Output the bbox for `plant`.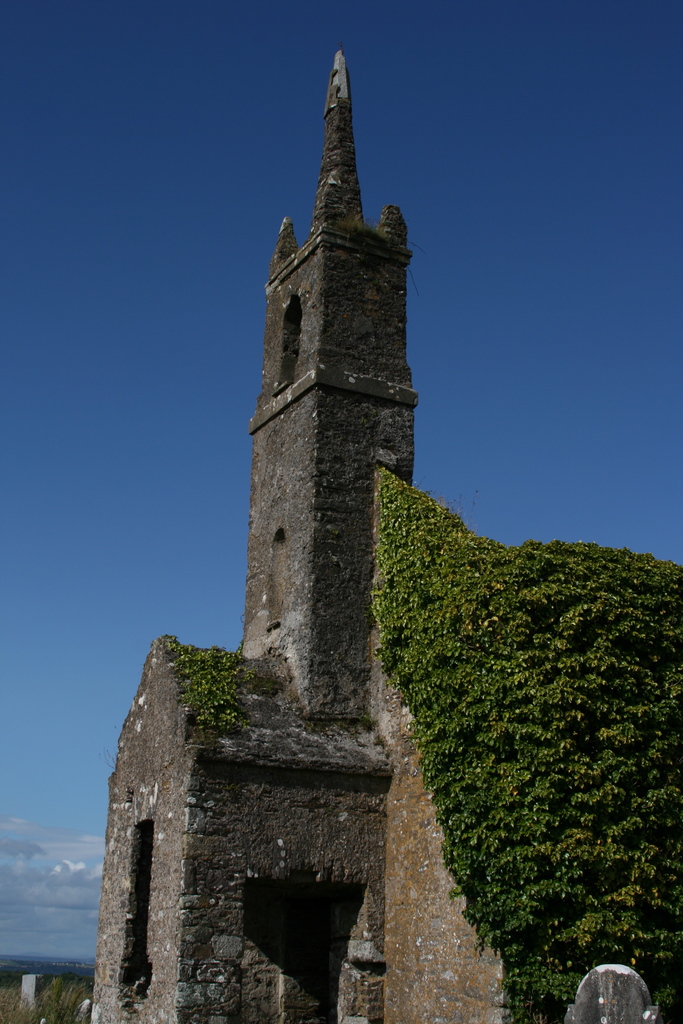
<region>167, 639, 255, 737</region>.
